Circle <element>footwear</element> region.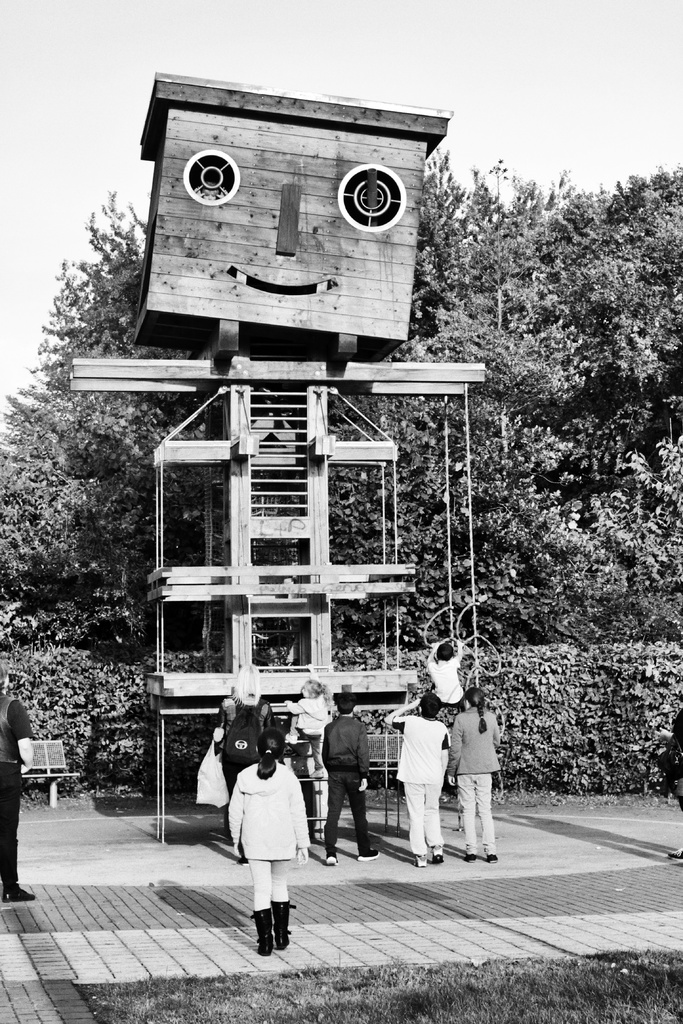
Region: x1=358 y1=848 x2=383 y2=858.
